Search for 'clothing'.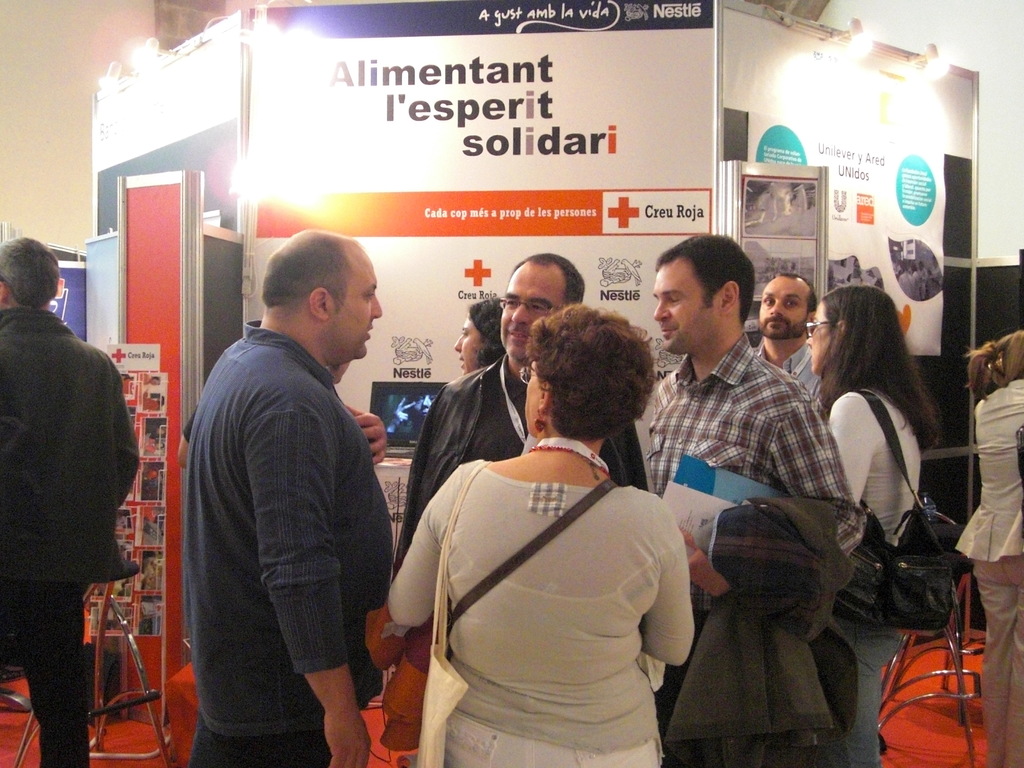
Found at locate(833, 561, 893, 767).
